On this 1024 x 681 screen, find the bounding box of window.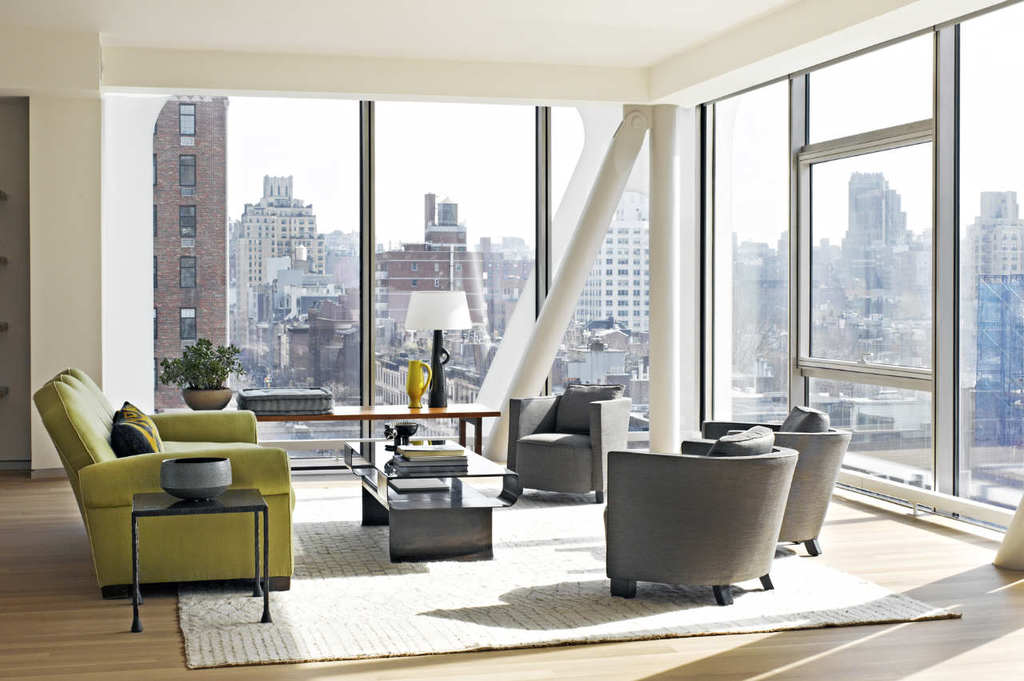
Bounding box: Rect(179, 254, 197, 288).
